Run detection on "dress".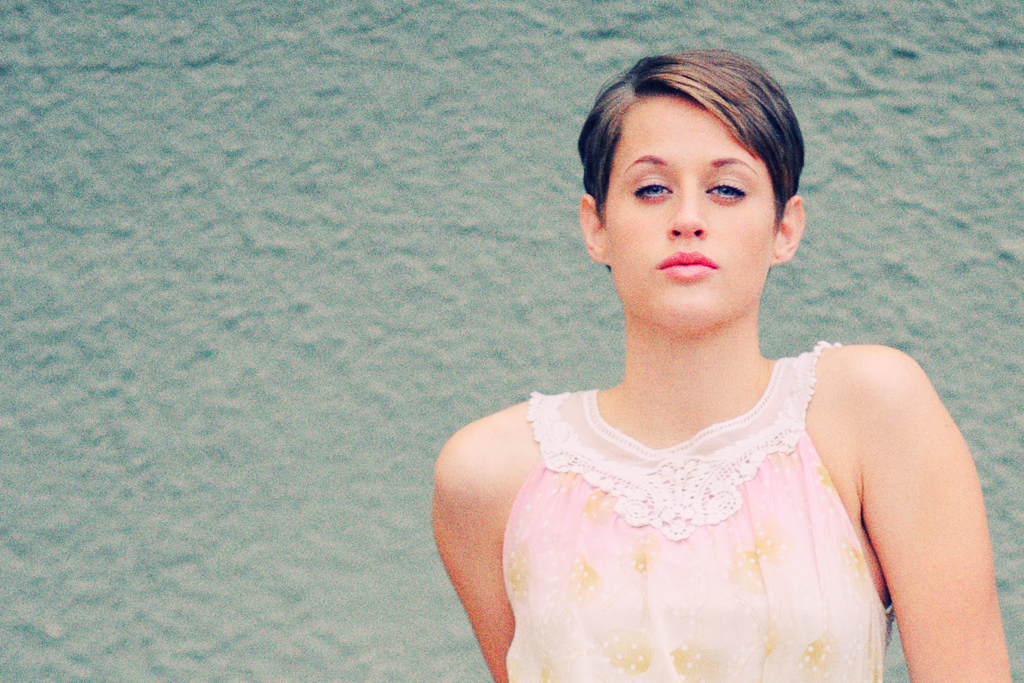
Result: select_region(499, 328, 896, 682).
